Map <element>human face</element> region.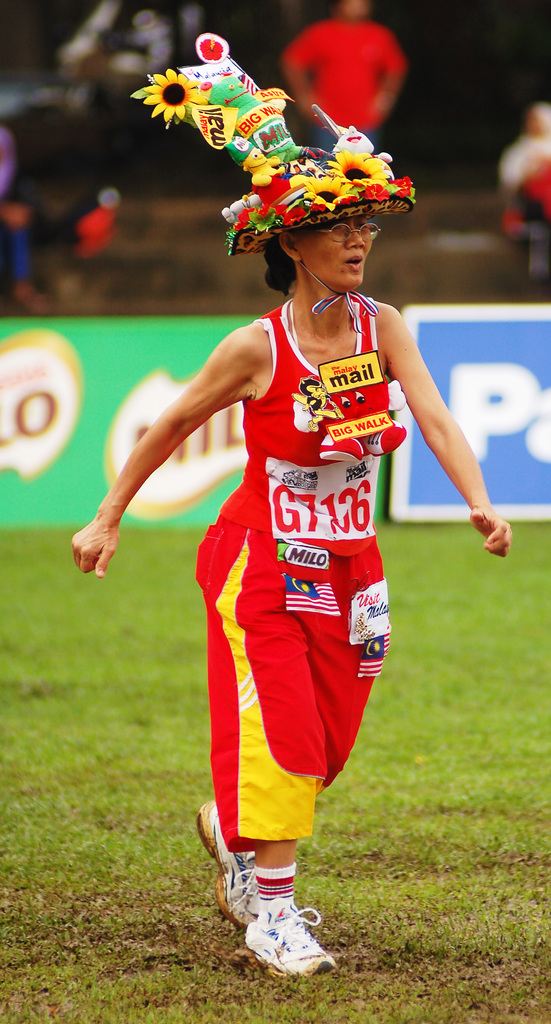
Mapped to (left=294, top=214, right=370, bottom=292).
